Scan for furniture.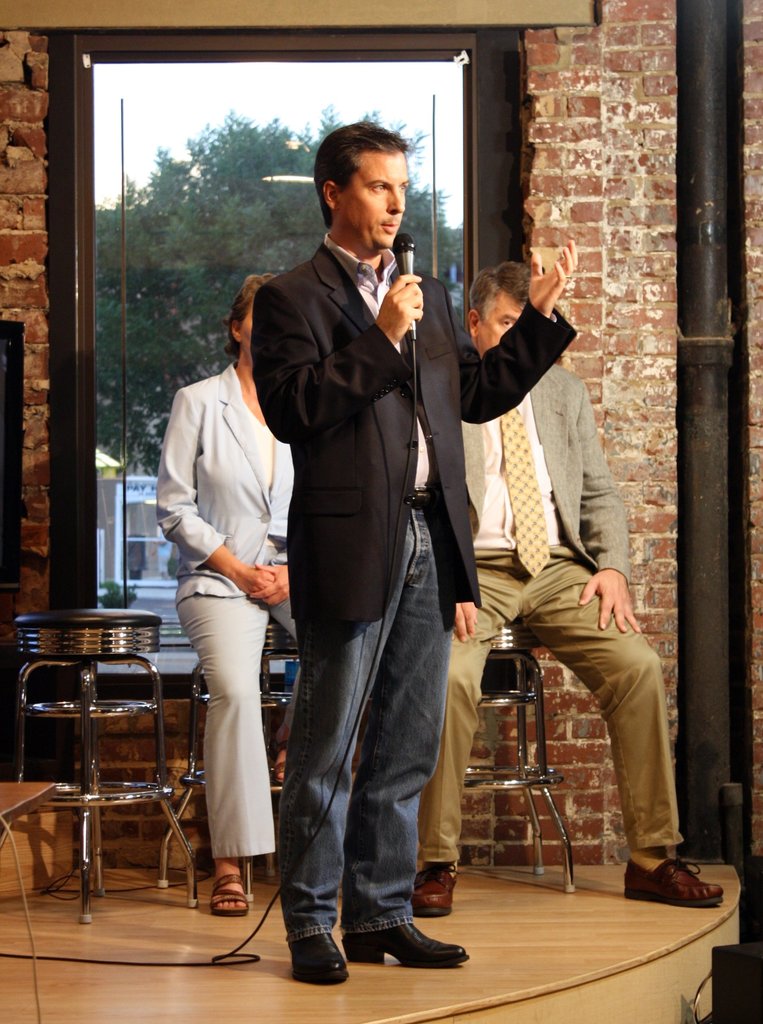
Scan result: [464,620,583,897].
